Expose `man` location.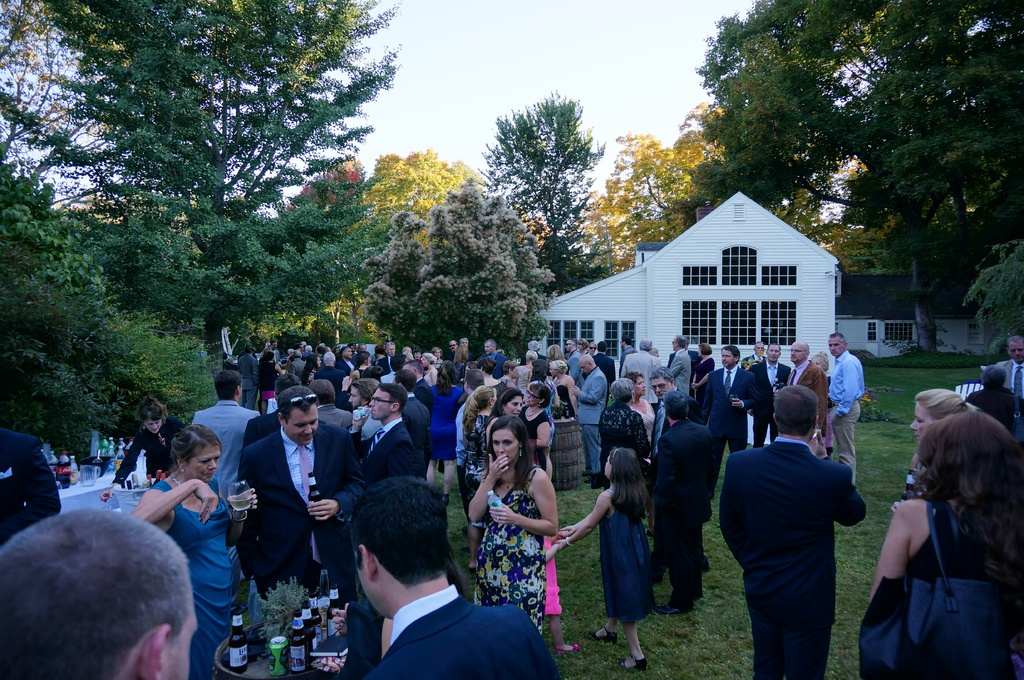
Exposed at select_region(645, 386, 710, 619).
